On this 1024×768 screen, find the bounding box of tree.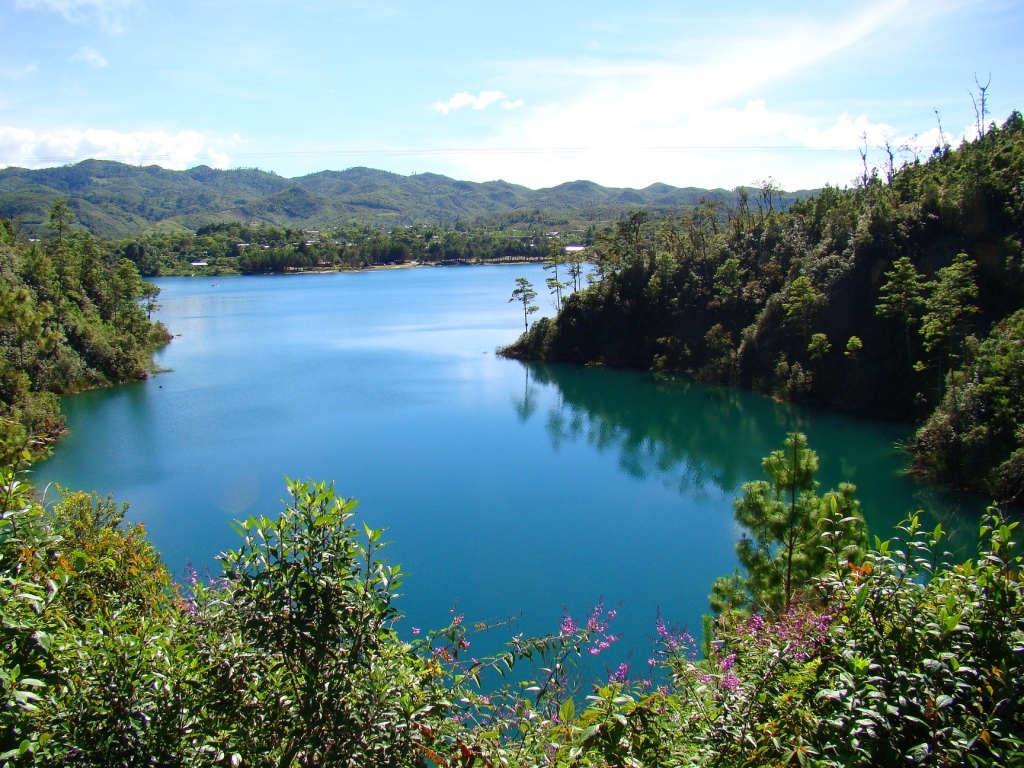
Bounding box: select_region(15, 196, 165, 407).
